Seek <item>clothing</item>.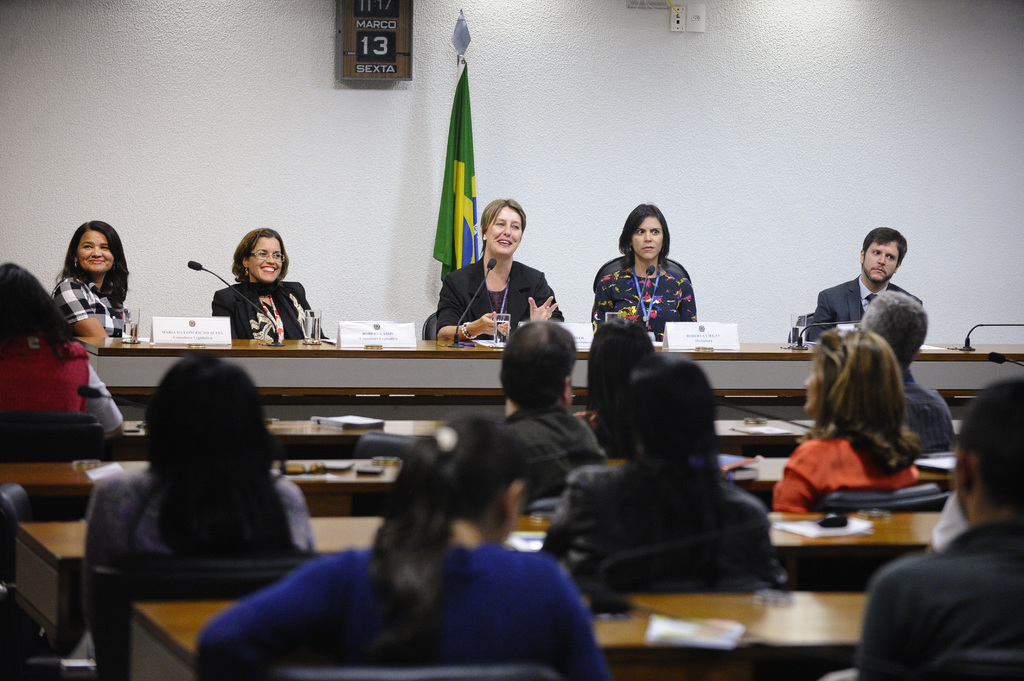
<bbox>60, 268, 133, 338</bbox>.
